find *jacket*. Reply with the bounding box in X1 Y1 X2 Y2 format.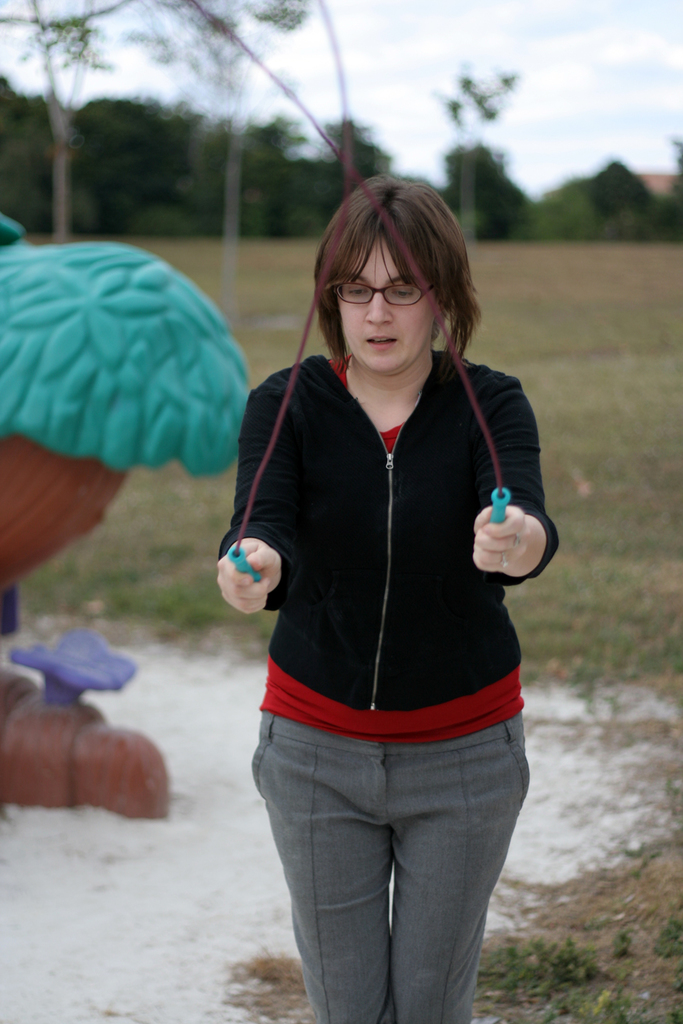
230 233 551 695.
